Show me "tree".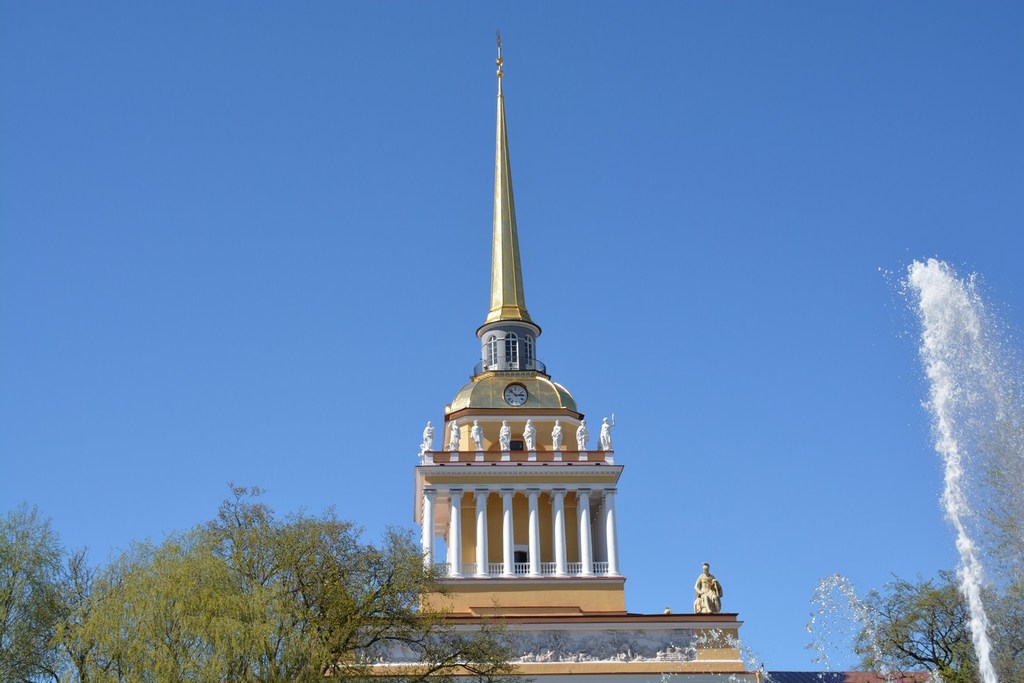
"tree" is here: <bbox>0, 496, 102, 682</bbox>.
